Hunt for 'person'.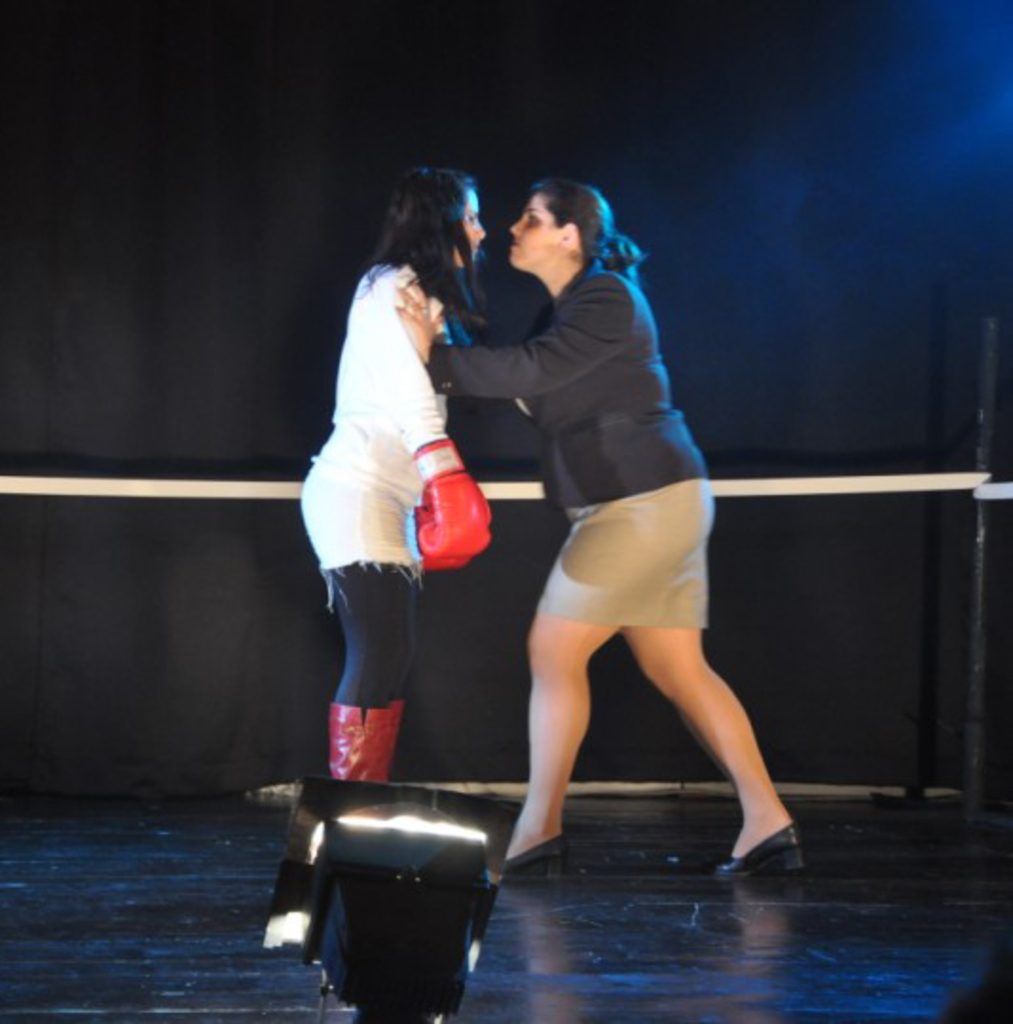
Hunted down at (x1=285, y1=150, x2=503, y2=859).
